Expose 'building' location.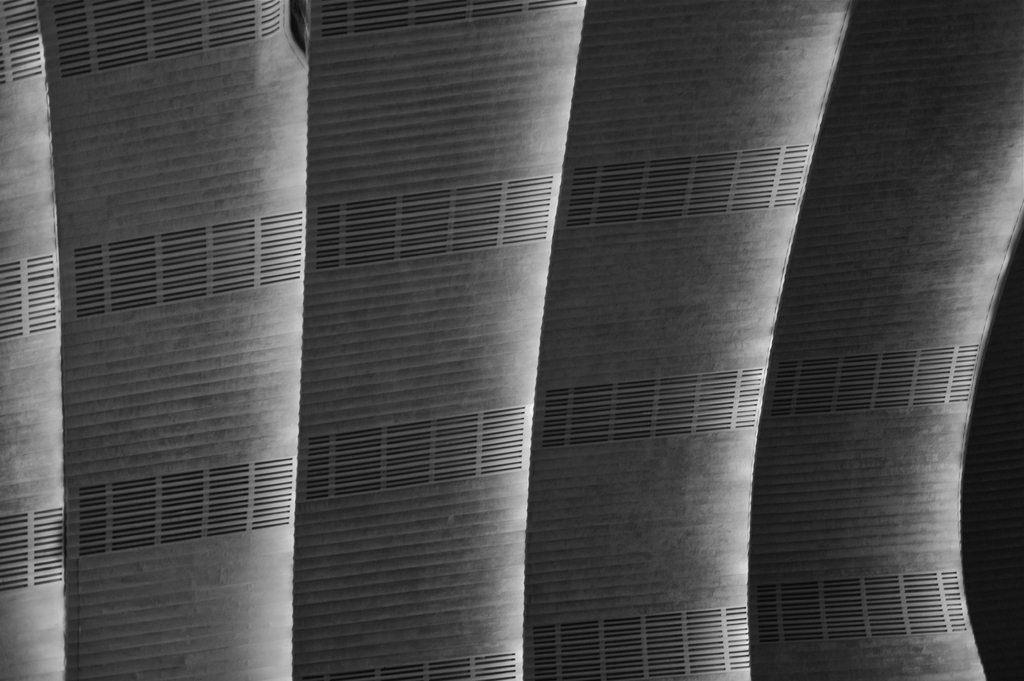
Exposed at [0, 0, 1023, 680].
